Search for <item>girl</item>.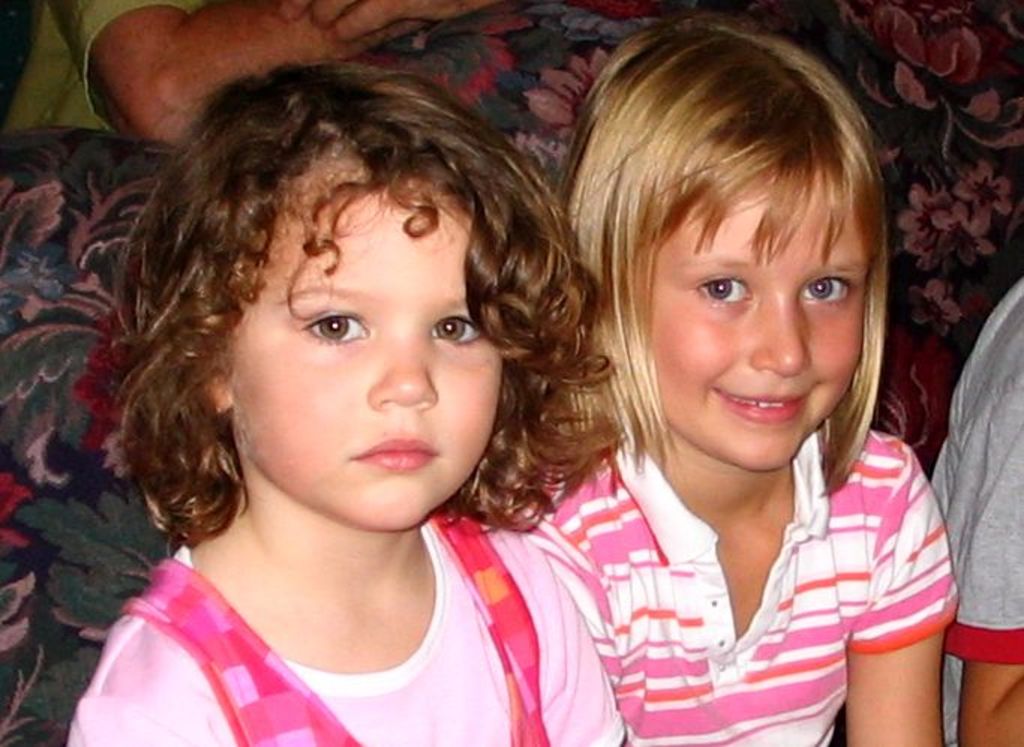
Found at {"x1": 109, "y1": 57, "x2": 627, "y2": 746}.
